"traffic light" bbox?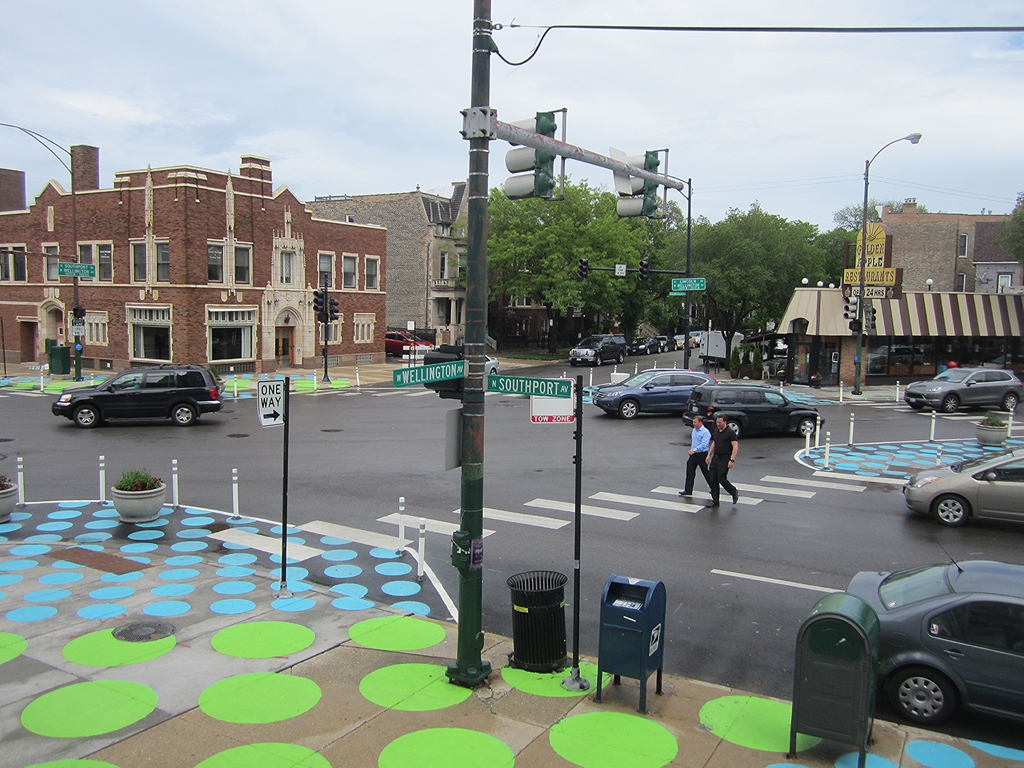
rect(319, 314, 327, 323)
